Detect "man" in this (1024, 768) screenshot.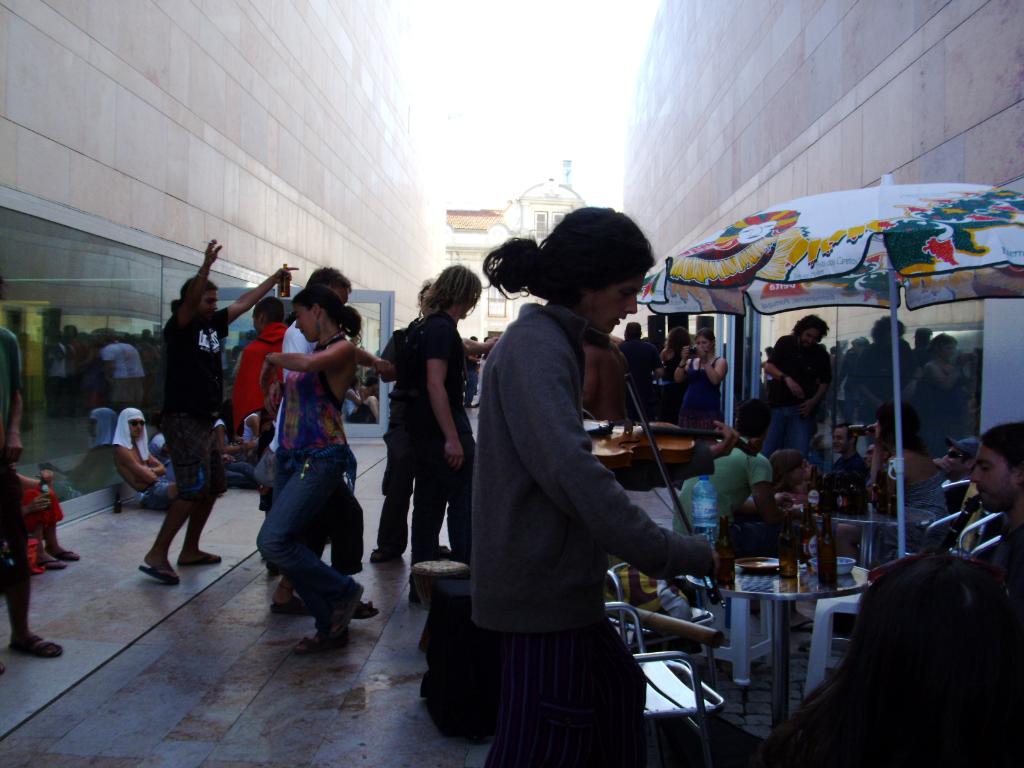
Detection: (x1=616, y1=318, x2=669, y2=422).
